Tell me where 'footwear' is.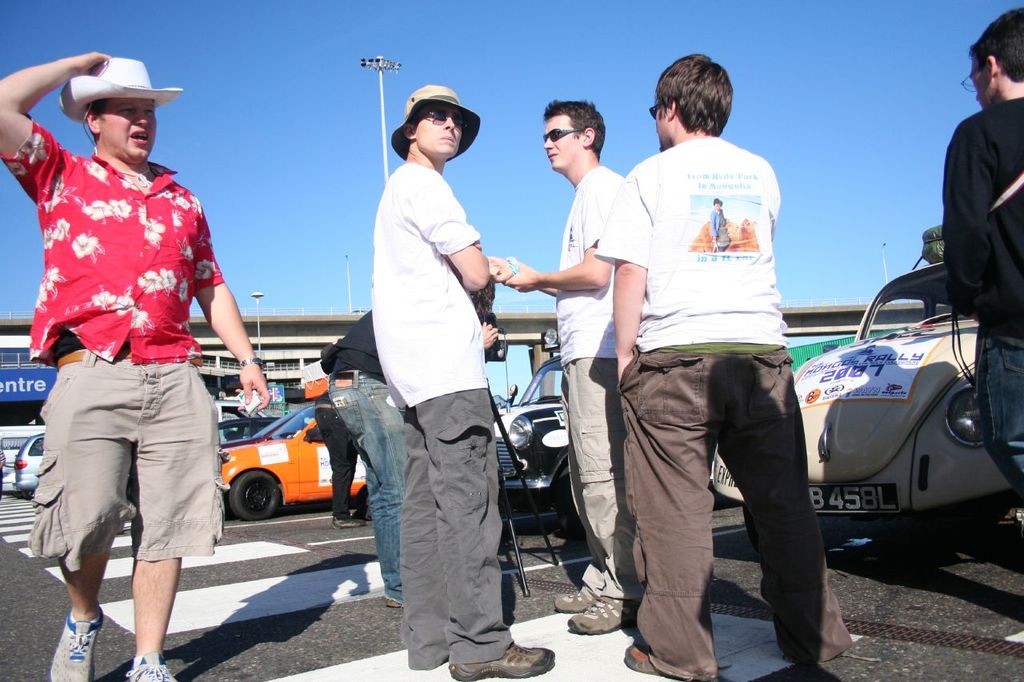
'footwear' is at (446, 640, 558, 681).
